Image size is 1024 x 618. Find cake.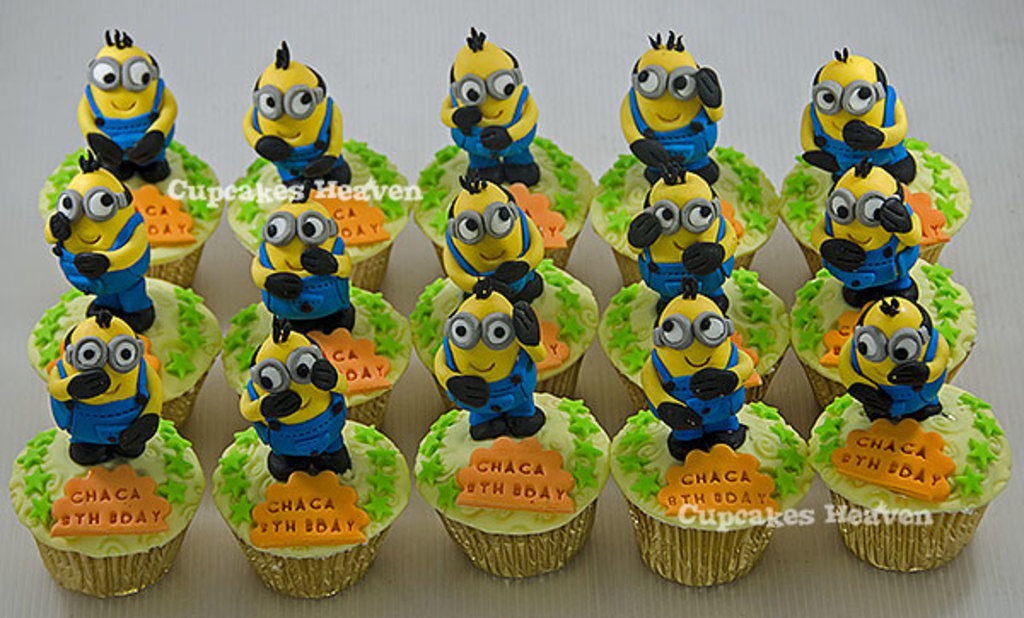
[0, 316, 205, 596].
